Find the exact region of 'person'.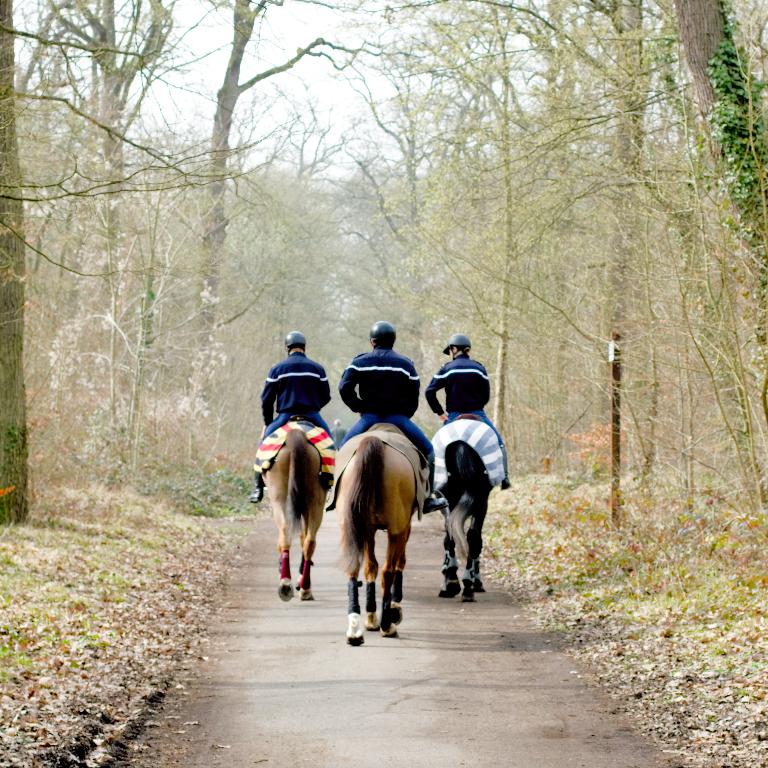
Exact region: region(423, 332, 511, 507).
